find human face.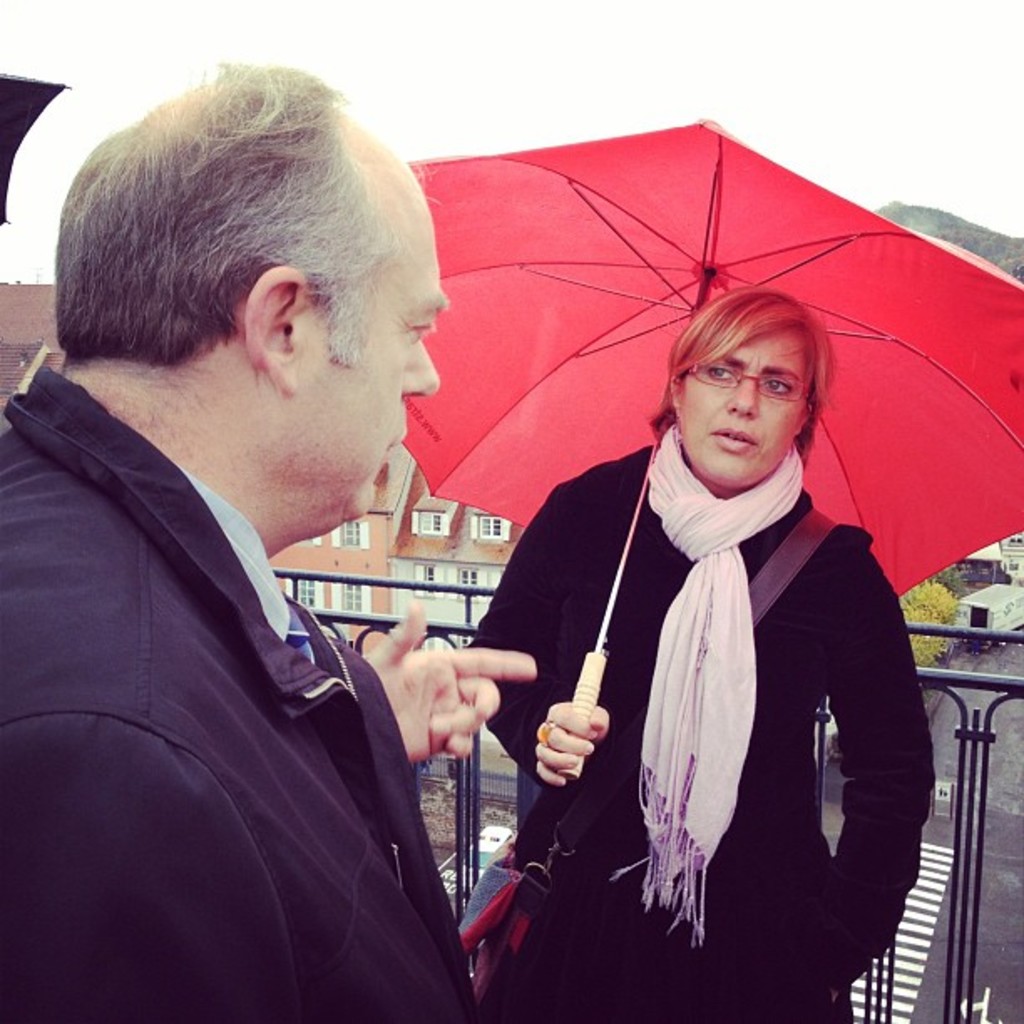
locate(291, 199, 443, 520).
